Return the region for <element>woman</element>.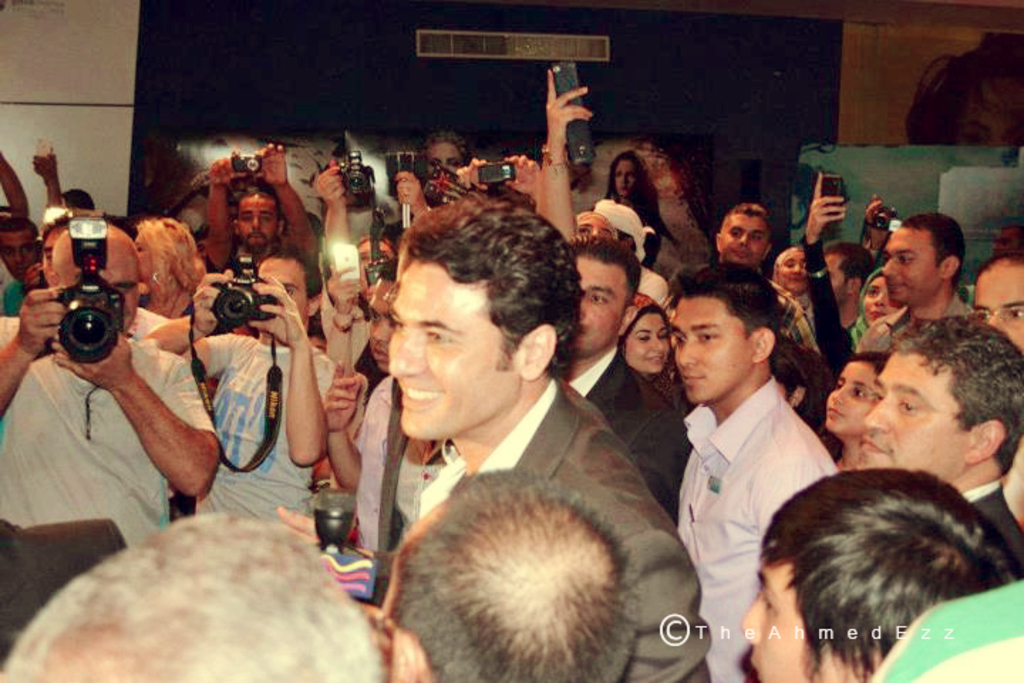
left=769, top=240, right=816, bottom=320.
